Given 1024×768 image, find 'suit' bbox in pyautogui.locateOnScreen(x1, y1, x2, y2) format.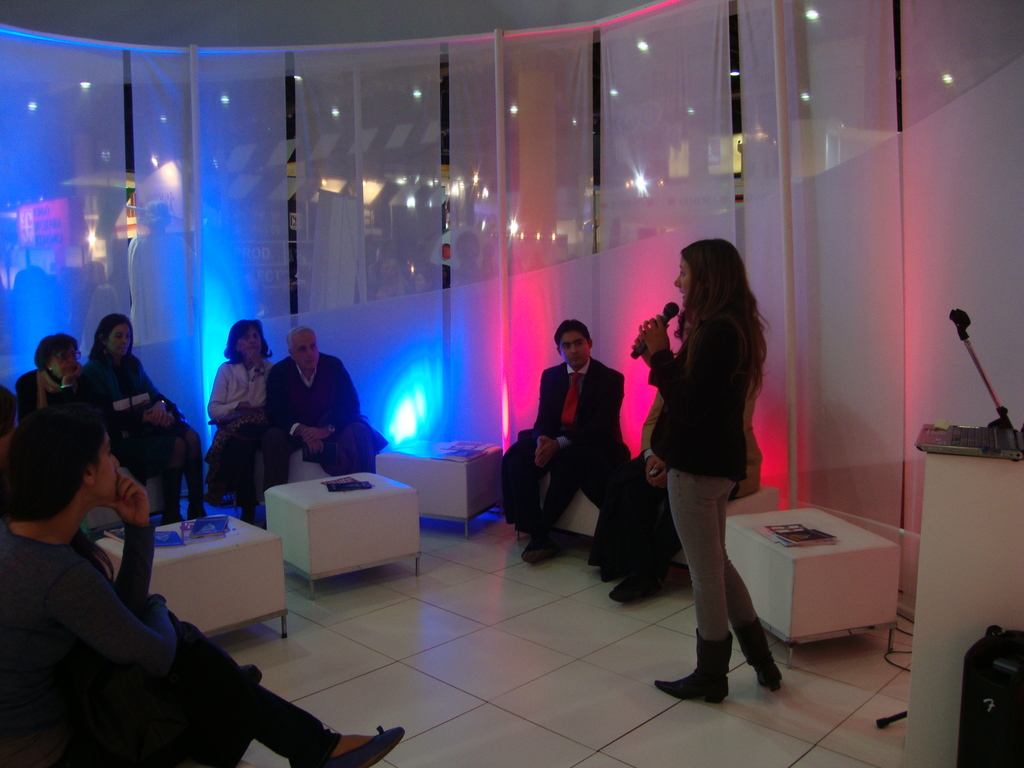
pyautogui.locateOnScreen(262, 352, 387, 490).
